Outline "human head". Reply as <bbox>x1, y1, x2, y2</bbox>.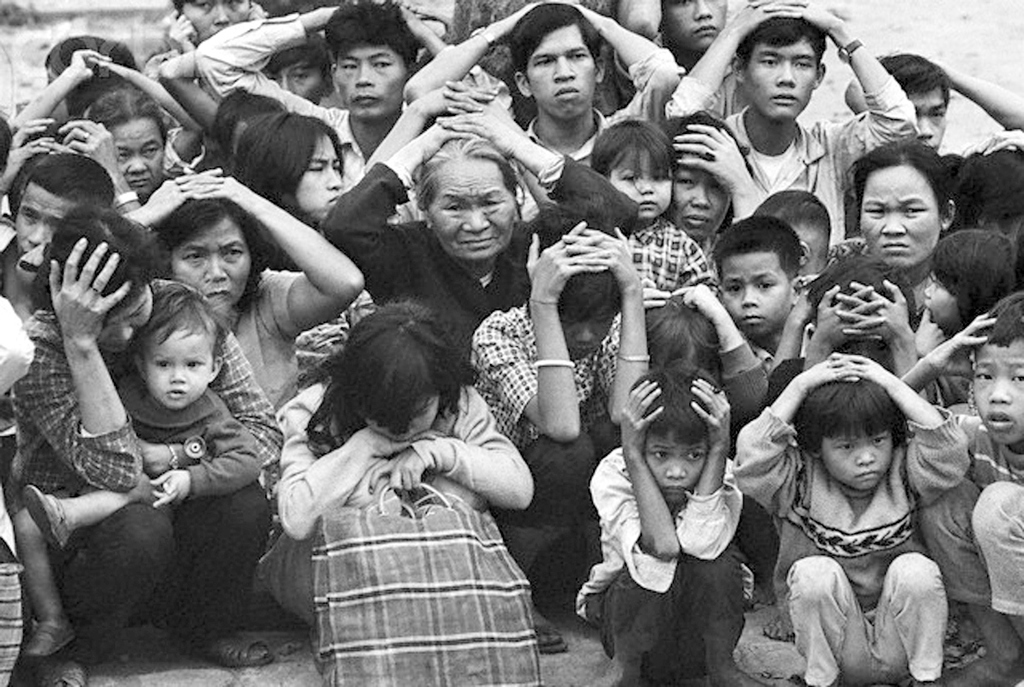
<bbox>969, 297, 1023, 450</bbox>.
